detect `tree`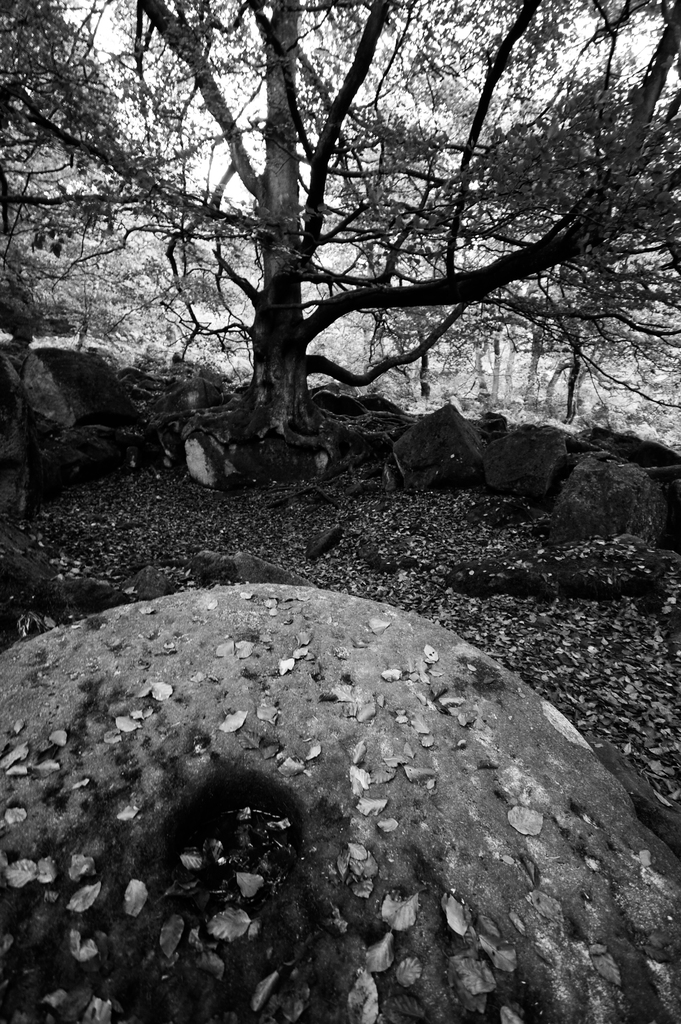
locate(0, 0, 680, 469)
